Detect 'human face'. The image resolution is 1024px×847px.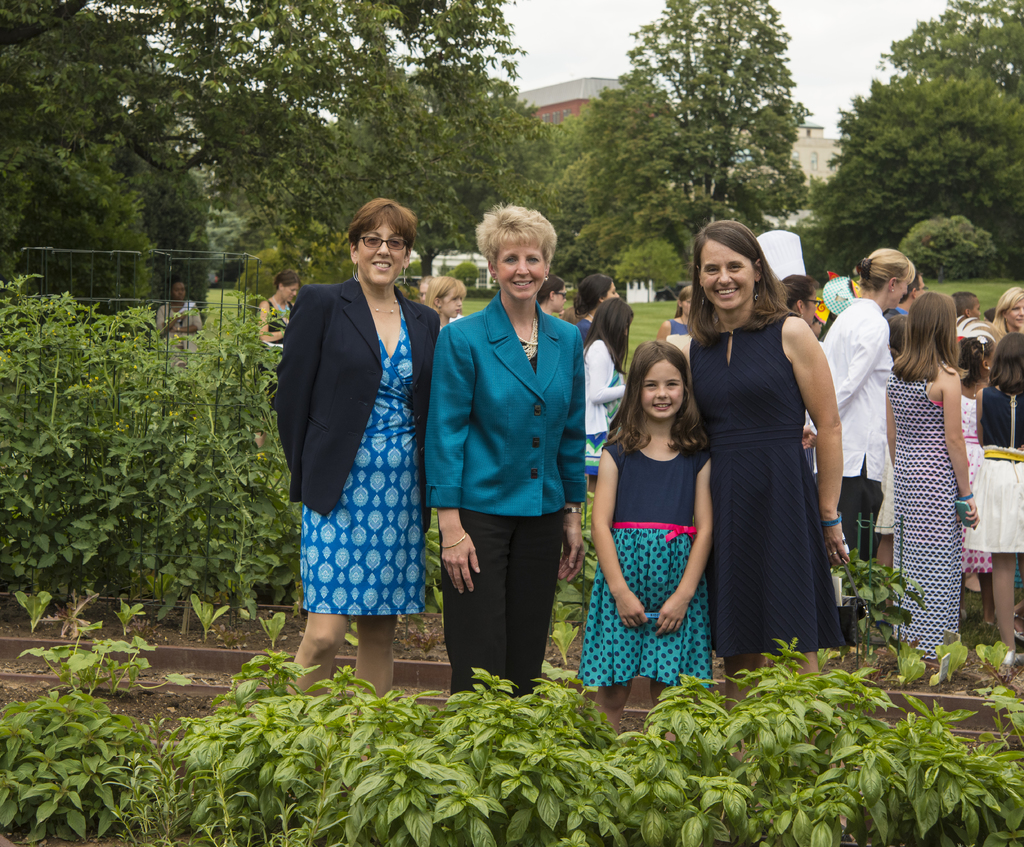
[808, 318, 820, 335].
